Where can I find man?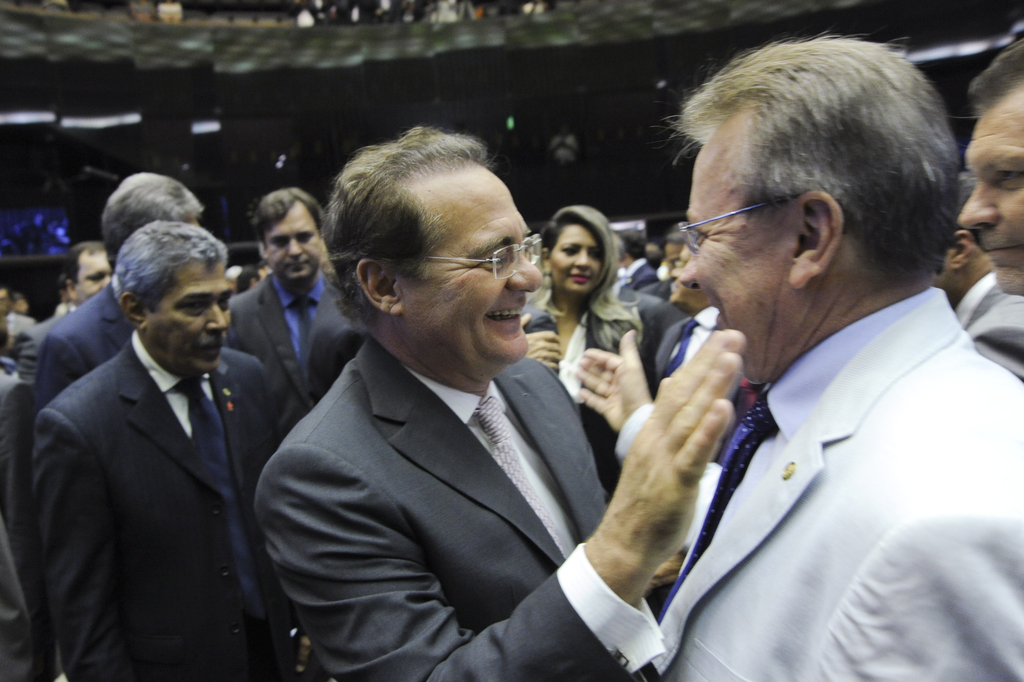
You can find it at 574 28 1023 681.
